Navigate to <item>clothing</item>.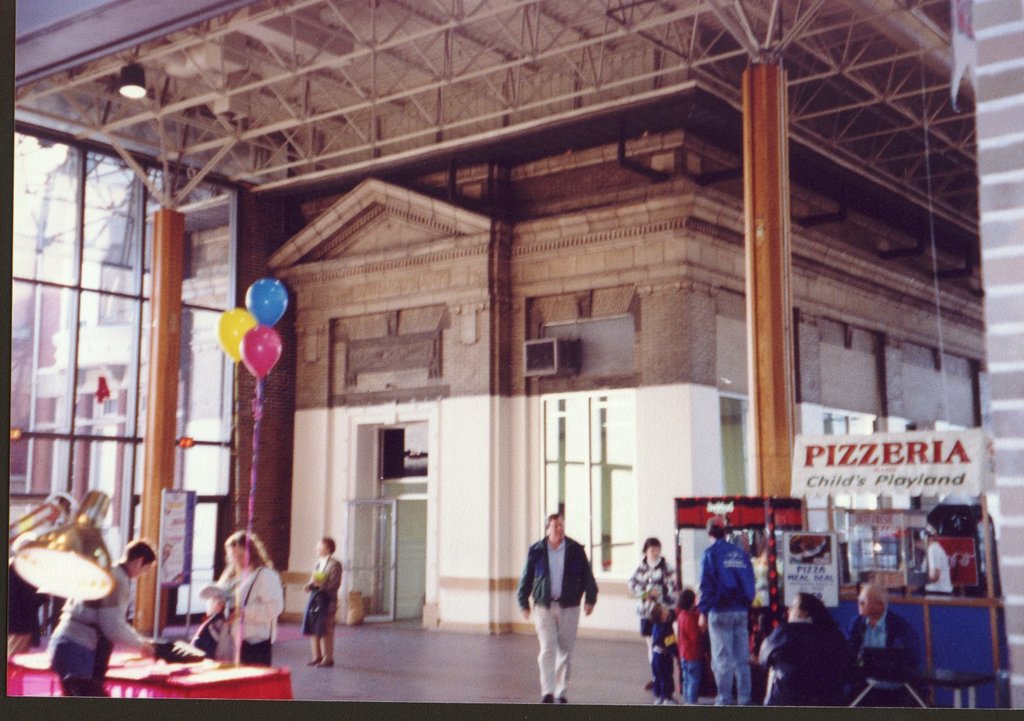
Navigation target: [755,623,867,709].
